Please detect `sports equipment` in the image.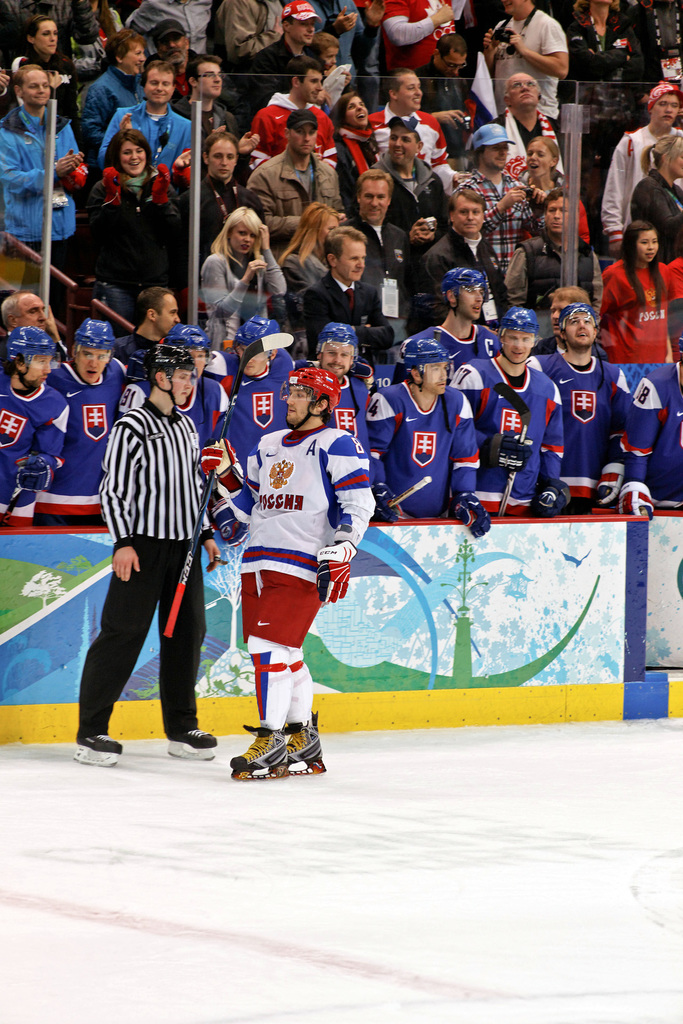
212, 477, 258, 554.
